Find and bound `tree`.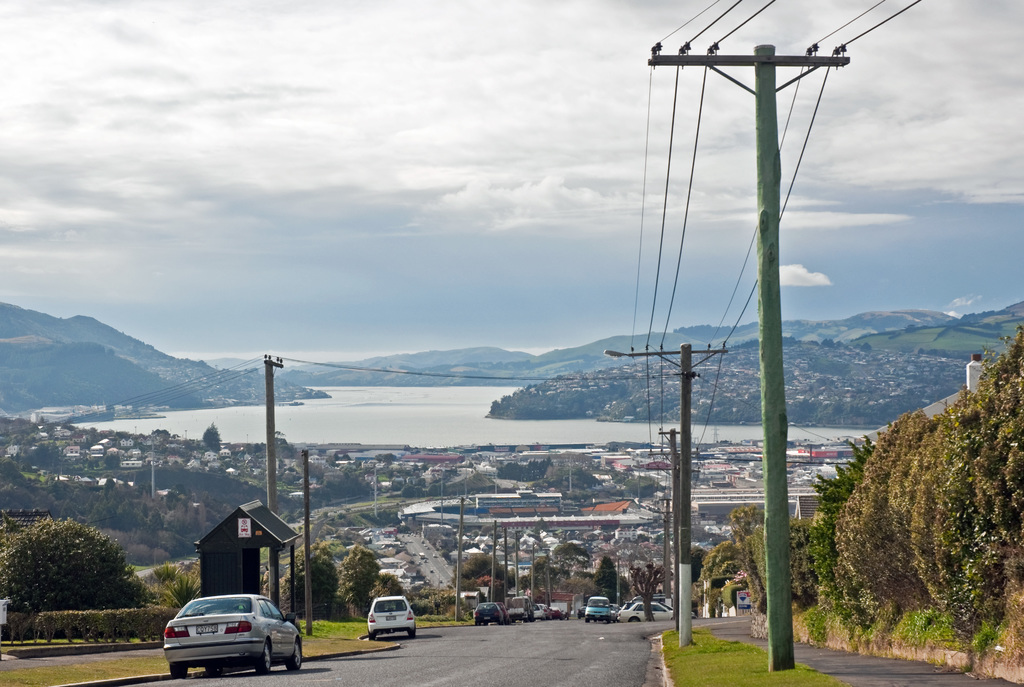
Bound: <bbox>451, 547, 515, 588</bbox>.
